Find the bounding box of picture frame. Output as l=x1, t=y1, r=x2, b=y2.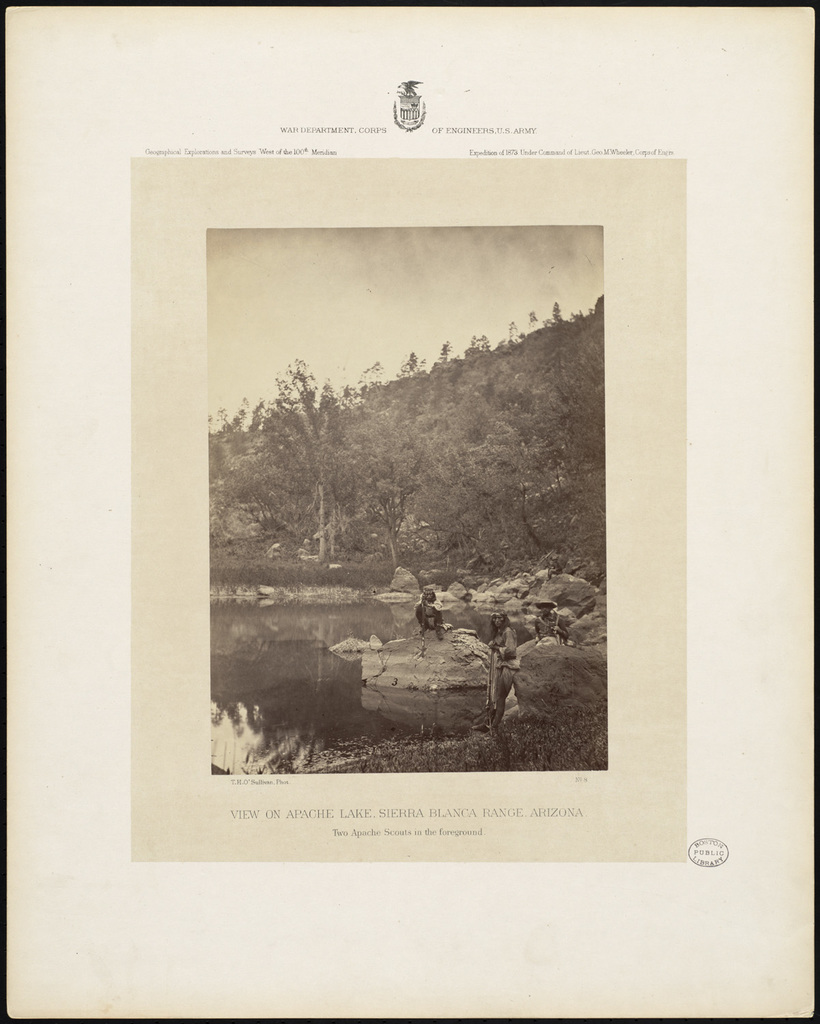
l=127, t=165, r=700, b=864.
